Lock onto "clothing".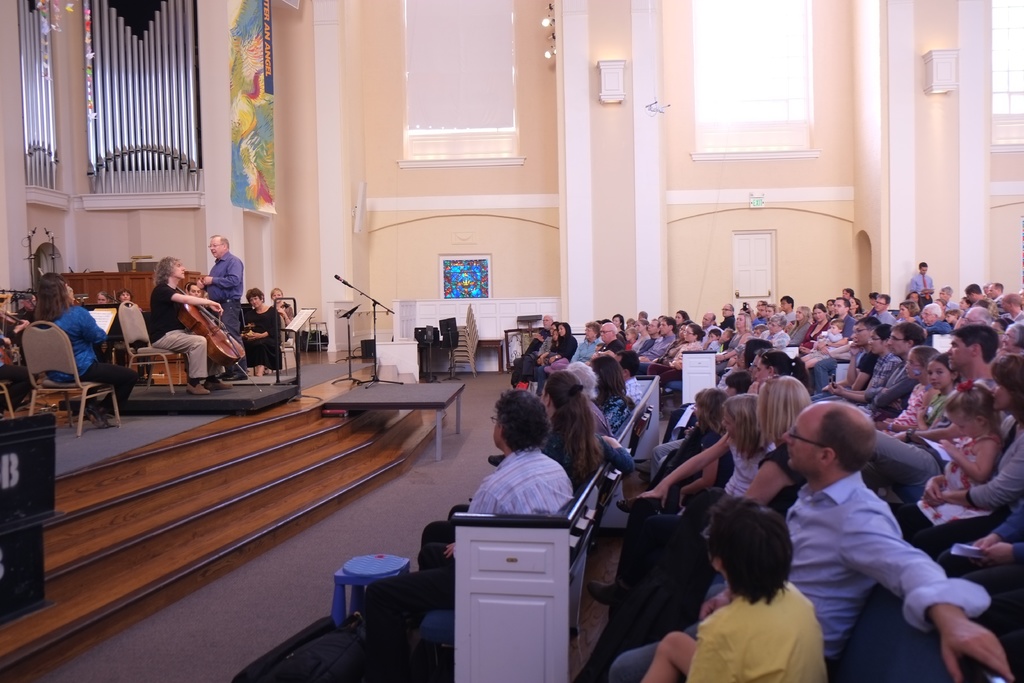
Locked: 908/270/931/300.
